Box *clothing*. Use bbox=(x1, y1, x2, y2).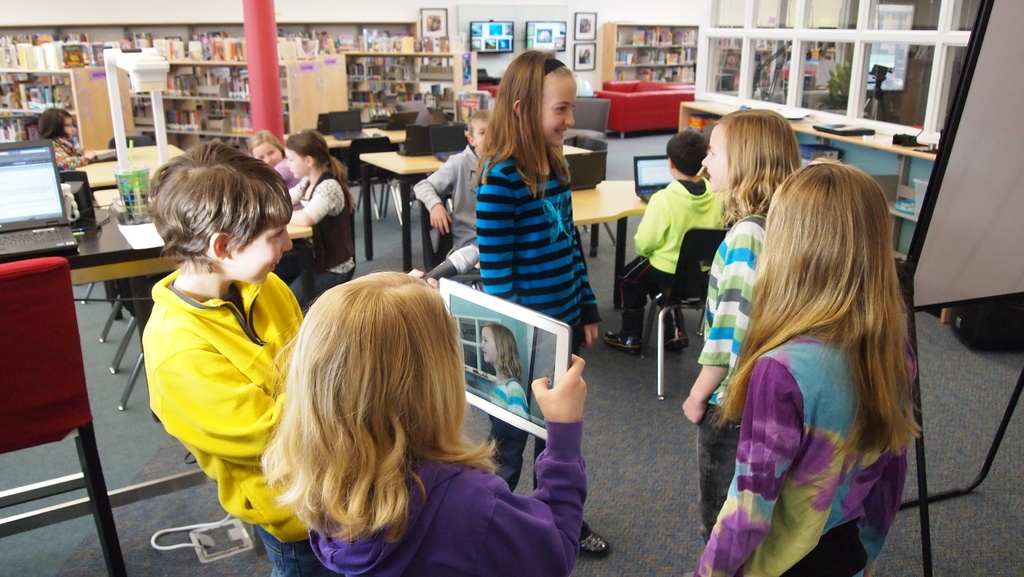
bbox=(695, 328, 914, 576).
